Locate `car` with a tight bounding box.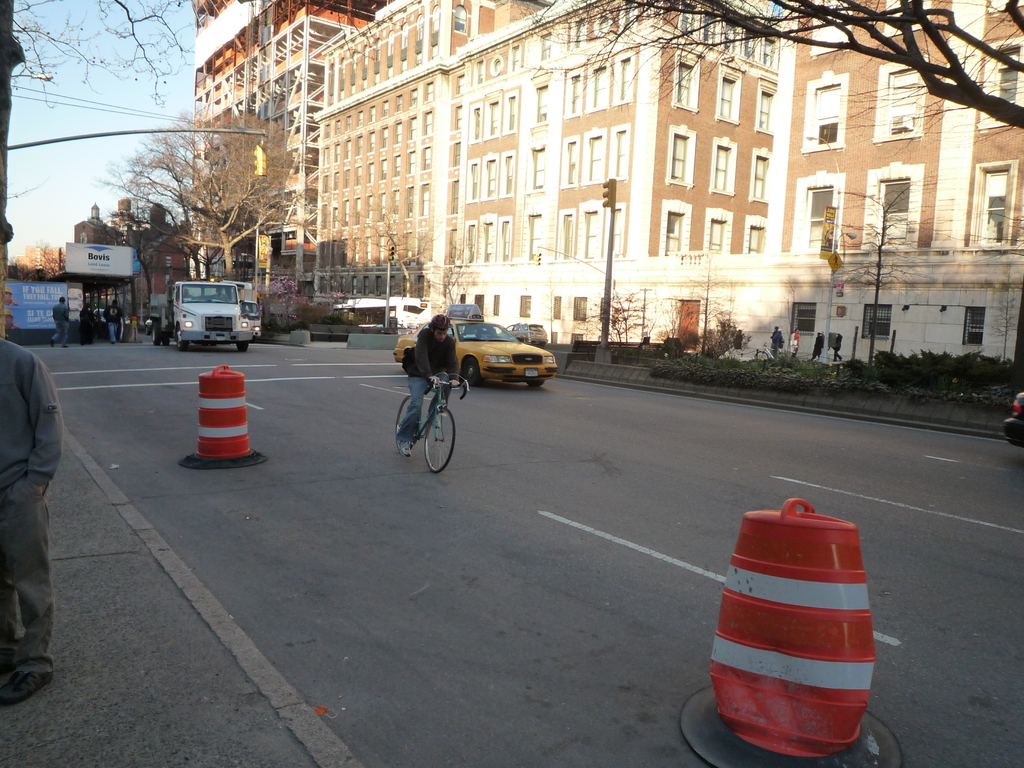
[496, 326, 549, 349].
